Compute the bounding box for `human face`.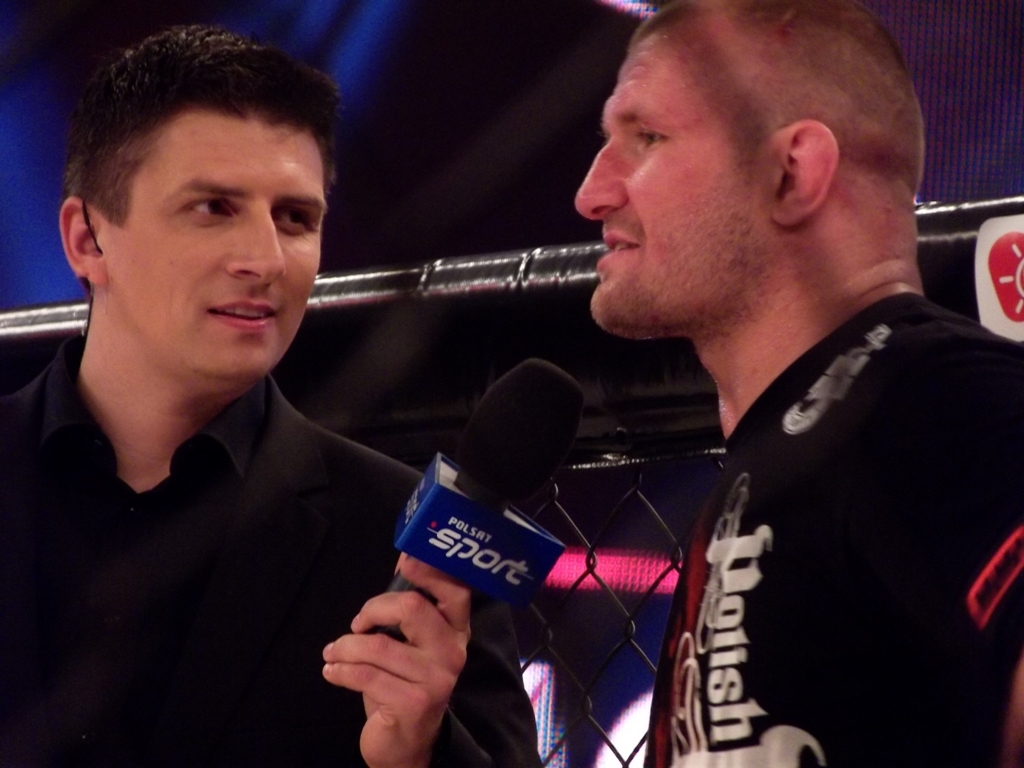
<region>105, 104, 326, 386</region>.
